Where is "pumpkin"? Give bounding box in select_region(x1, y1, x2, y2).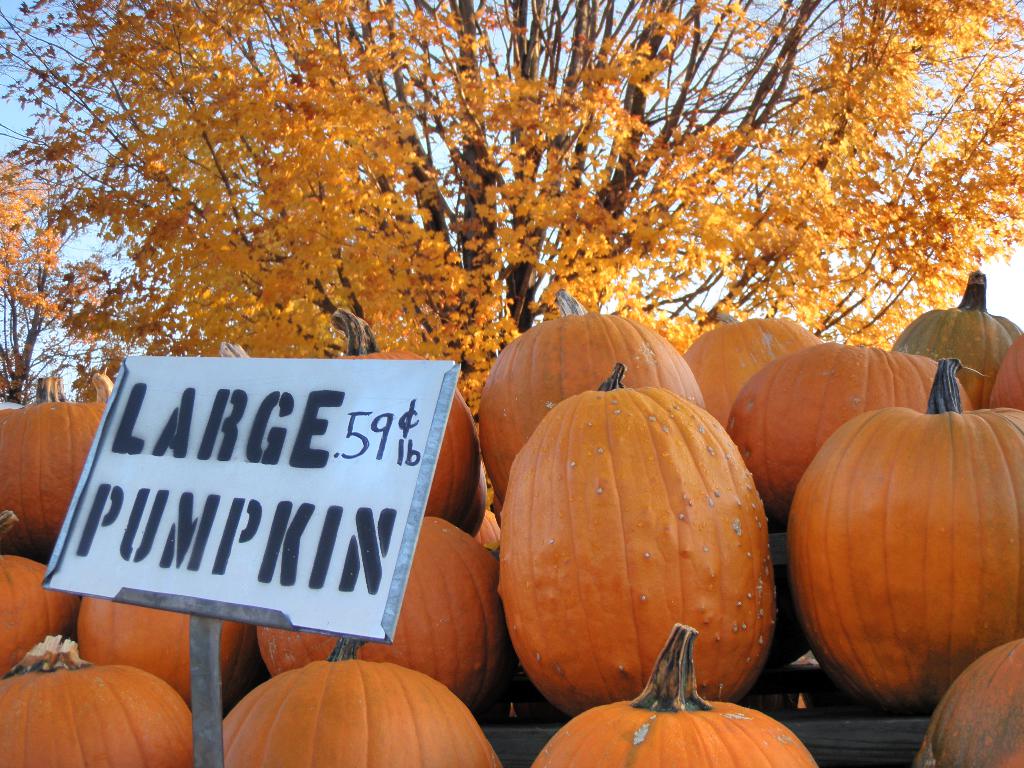
select_region(498, 359, 774, 698).
